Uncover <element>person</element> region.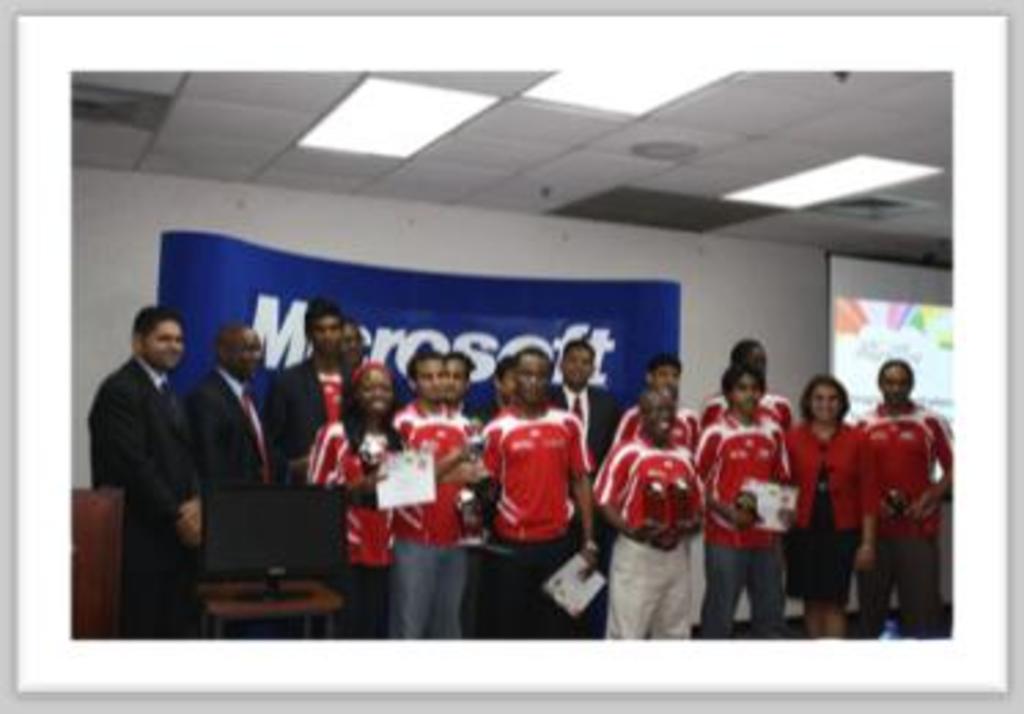
Uncovered: box(826, 368, 950, 632).
